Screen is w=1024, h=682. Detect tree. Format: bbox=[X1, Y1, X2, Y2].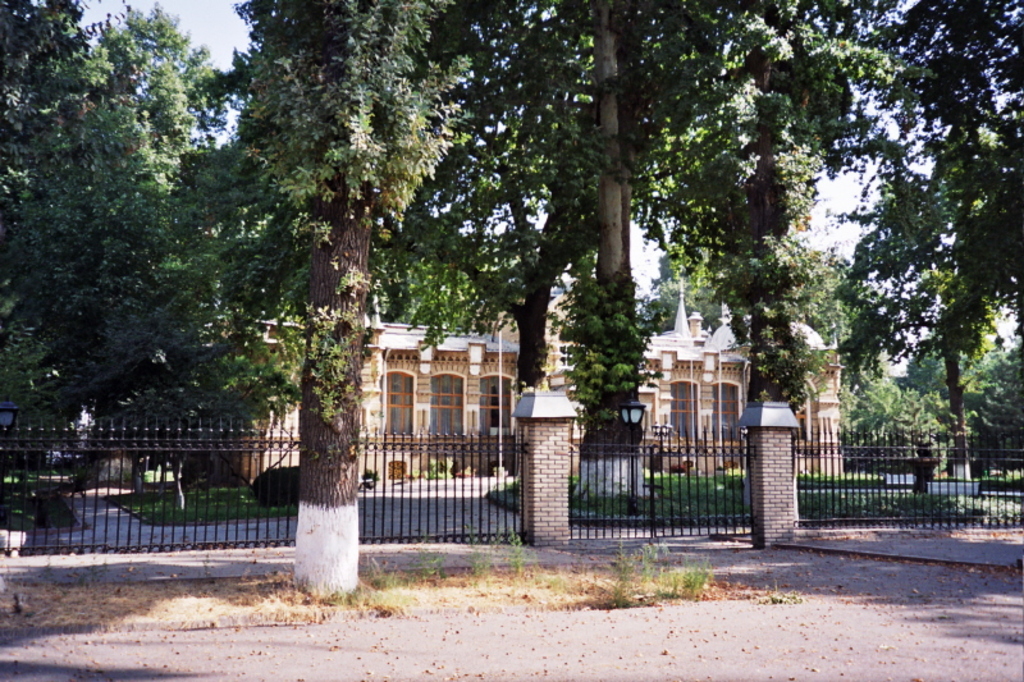
bbox=[170, 0, 492, 604].
